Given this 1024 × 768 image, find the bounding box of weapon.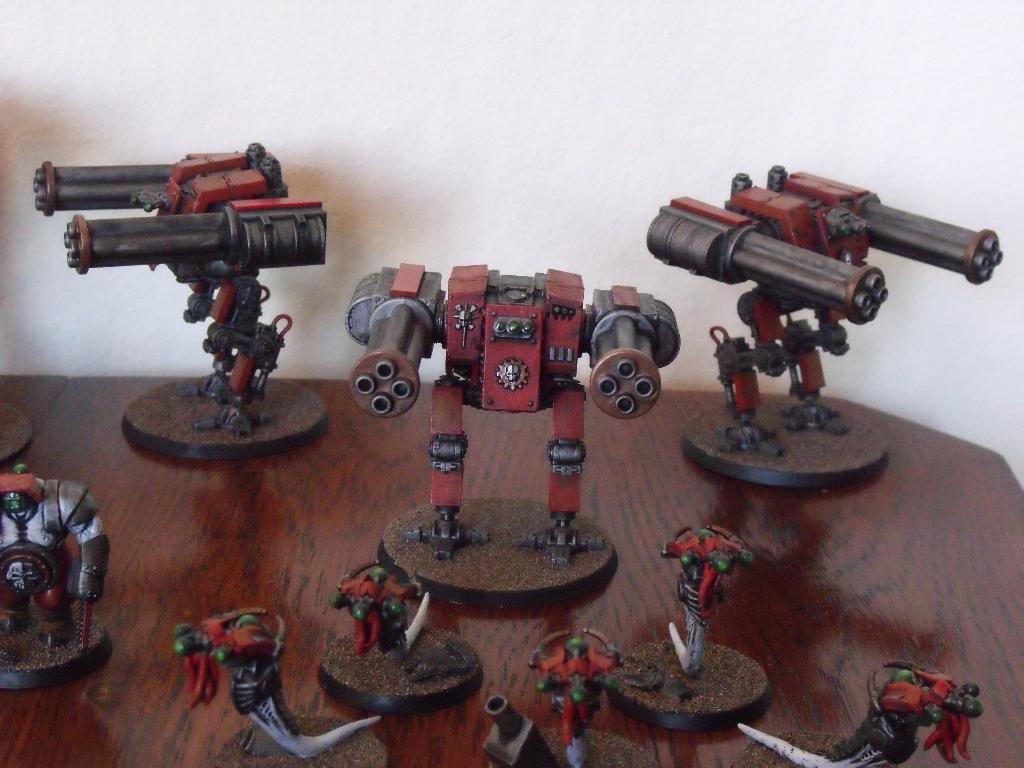
338, 257, 452, 419.
